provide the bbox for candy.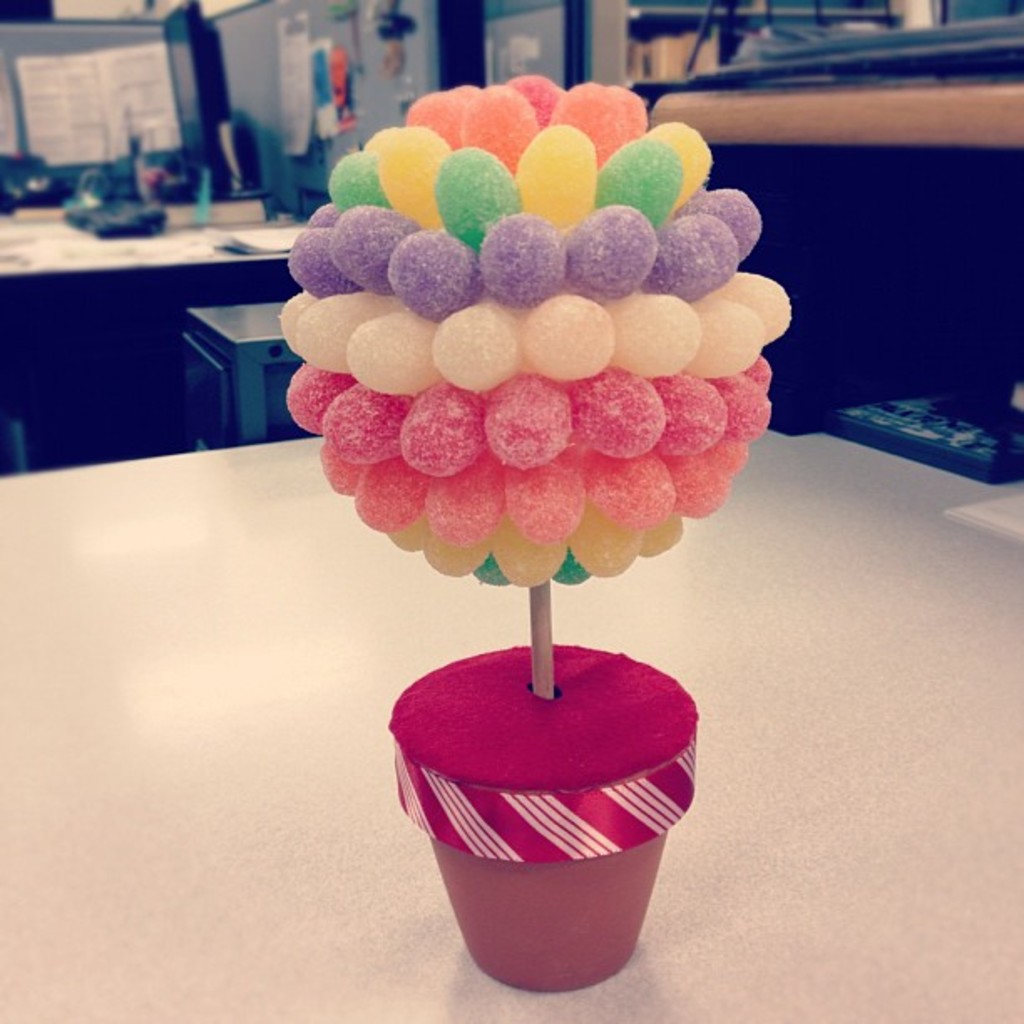
704, 271, 791, 338.
